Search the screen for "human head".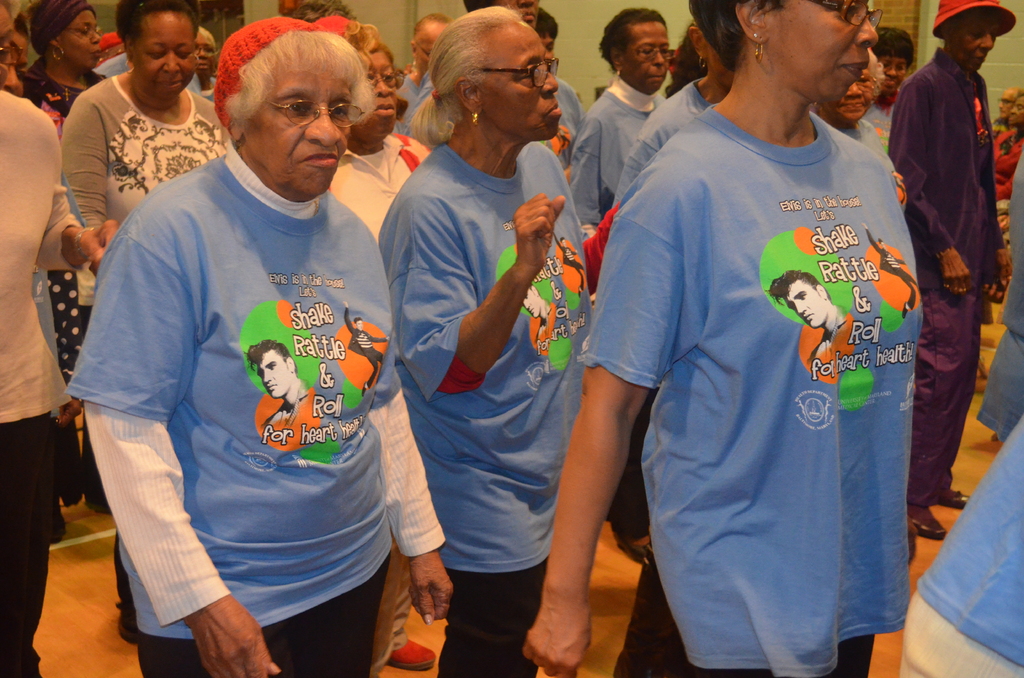
Found at pyautogui.locateOnScreen(287, 0, 360, 24).
